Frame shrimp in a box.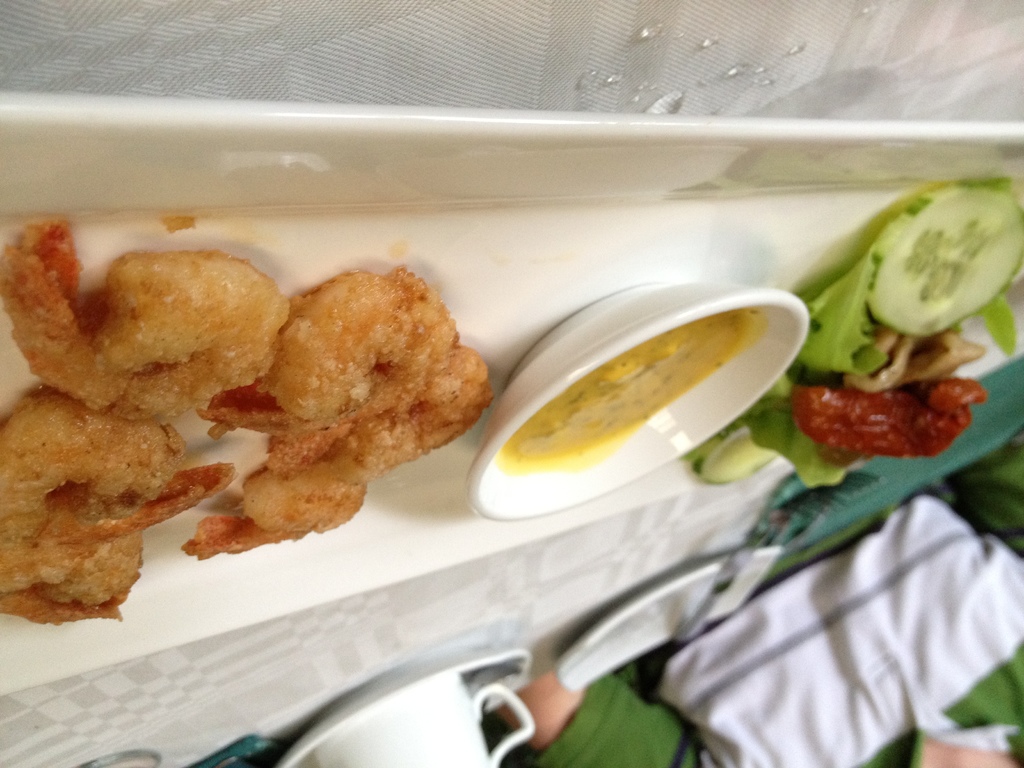
pyautogui.locateOnScreen(0, 385, 237, 546).
